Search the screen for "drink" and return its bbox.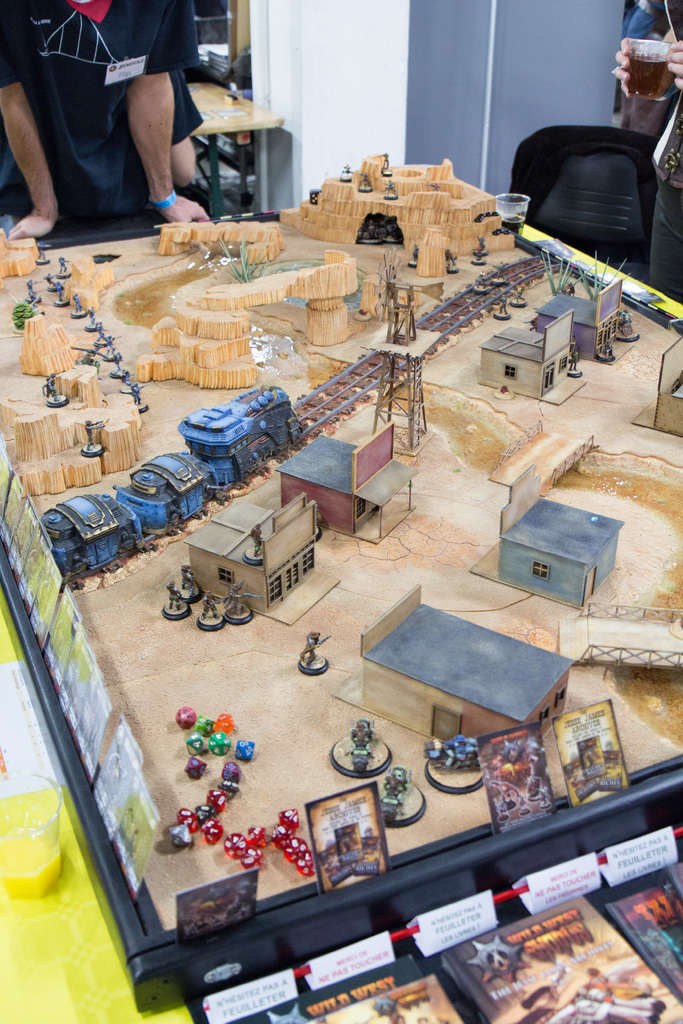
Found: x1=499, y1=212, x2=523, y2=237.
